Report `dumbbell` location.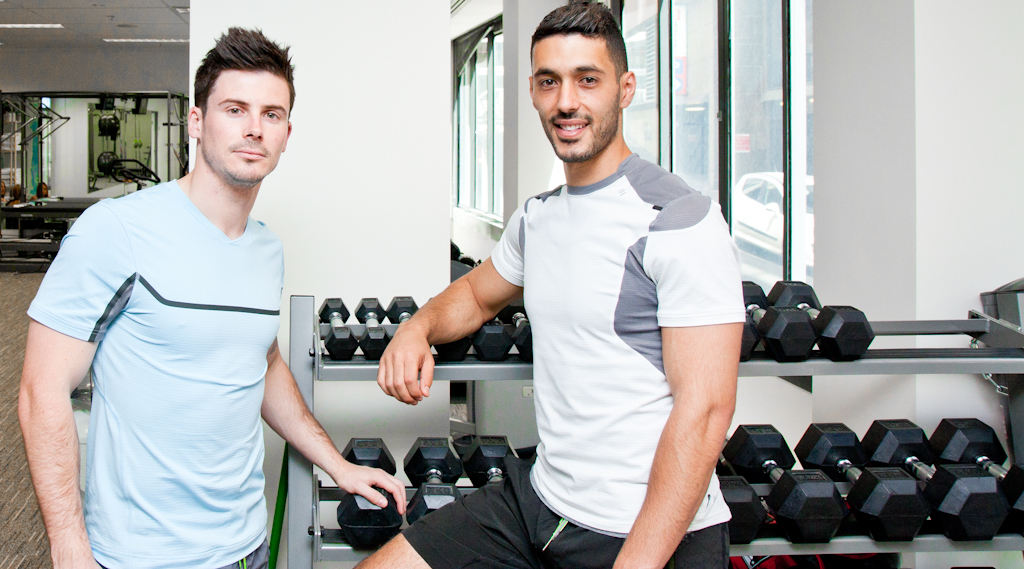
Report: x1=353, y1=294, x2=392, y2=357.
